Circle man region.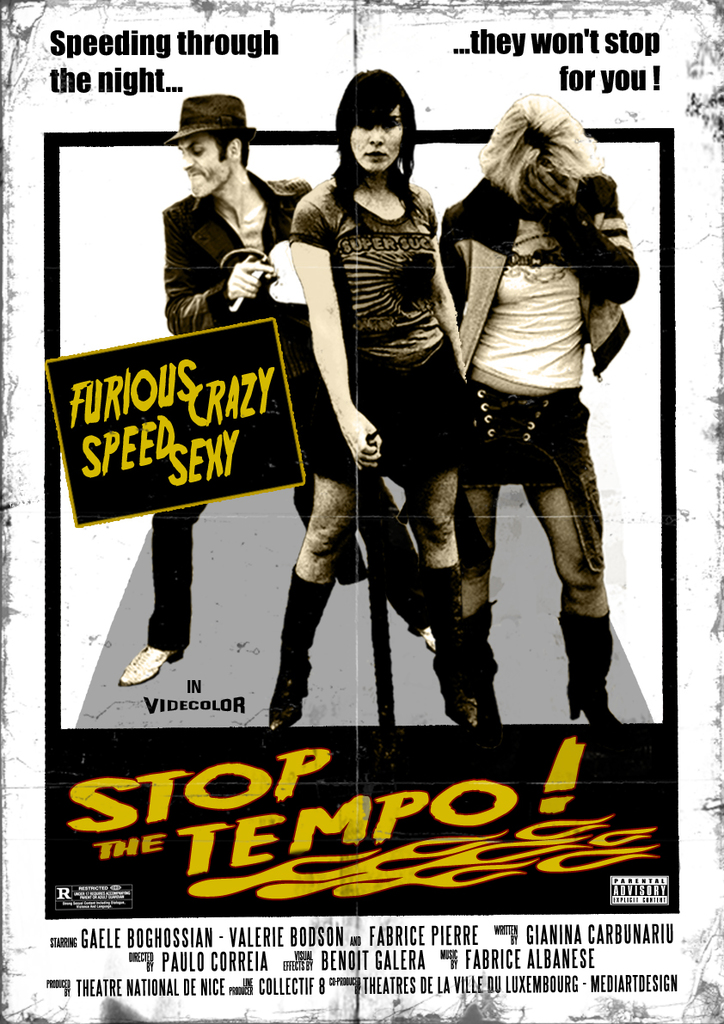
Region: box(120, 90, 432, 680).
